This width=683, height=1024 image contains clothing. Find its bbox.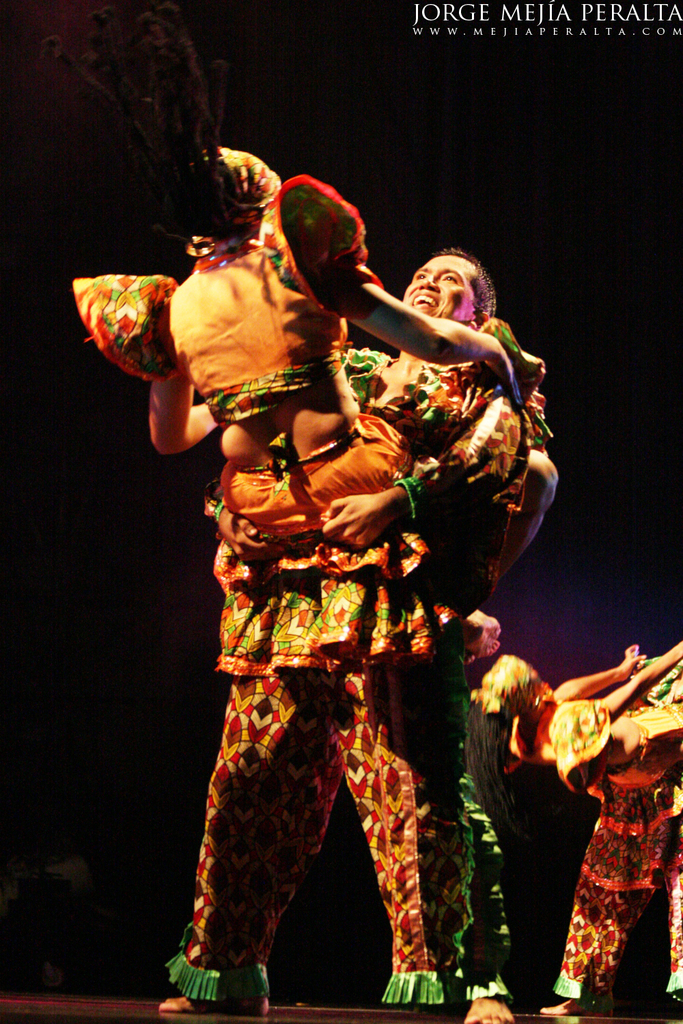
x1=458, y1=653, x2=618, y2=792.
